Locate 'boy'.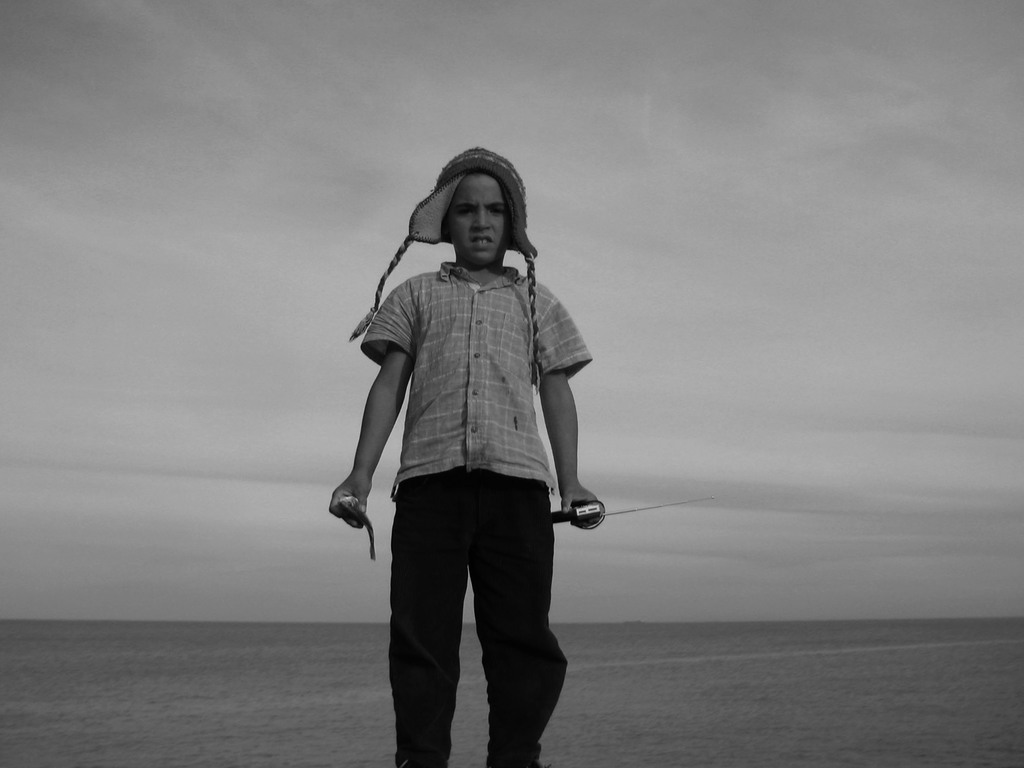
Bounding box: 320/161/614/731.
